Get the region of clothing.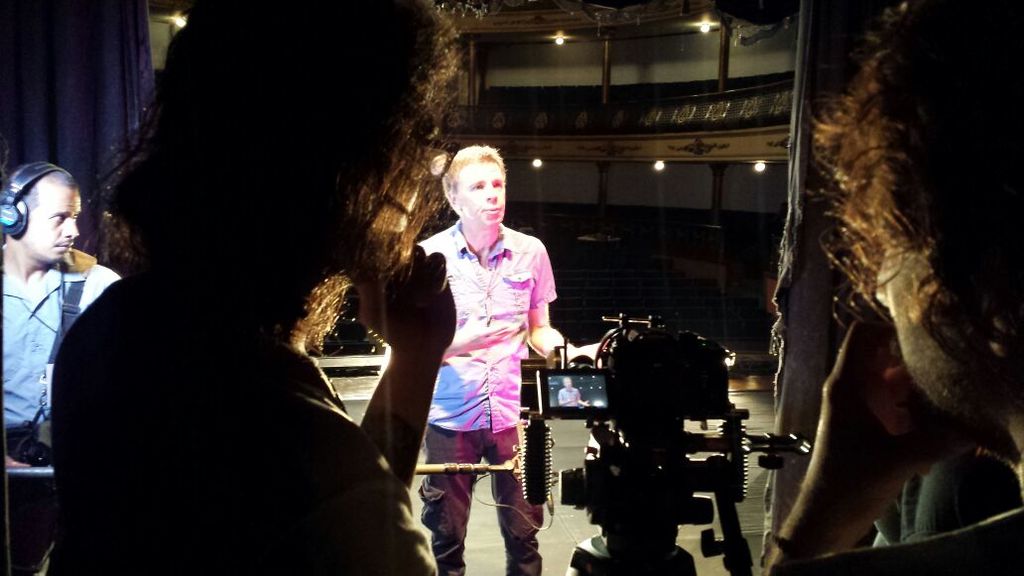
region(34, 279, 421, 575).
